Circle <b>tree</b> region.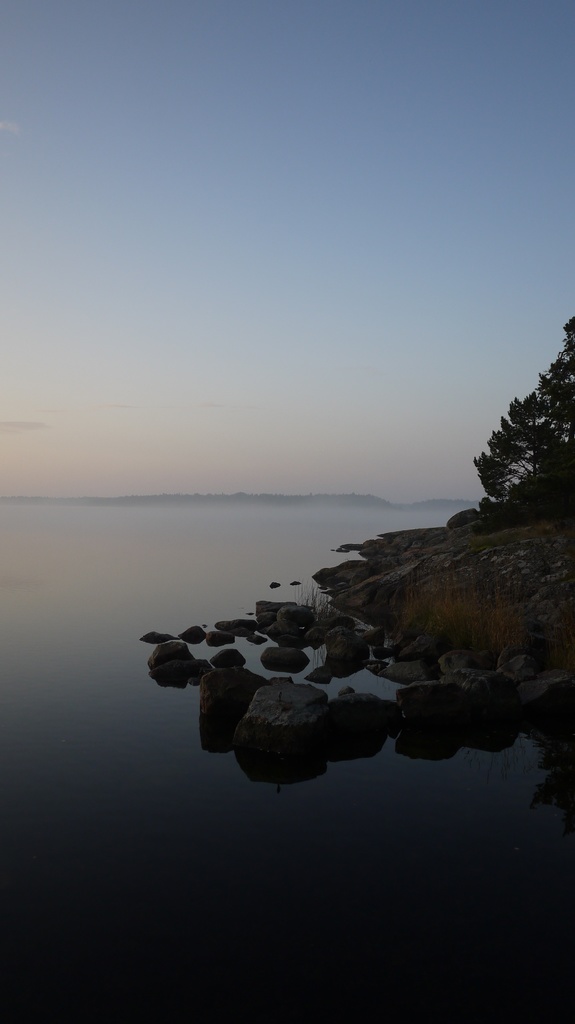
Region: <bbox>481, 342, 572, 532</bbox>.
